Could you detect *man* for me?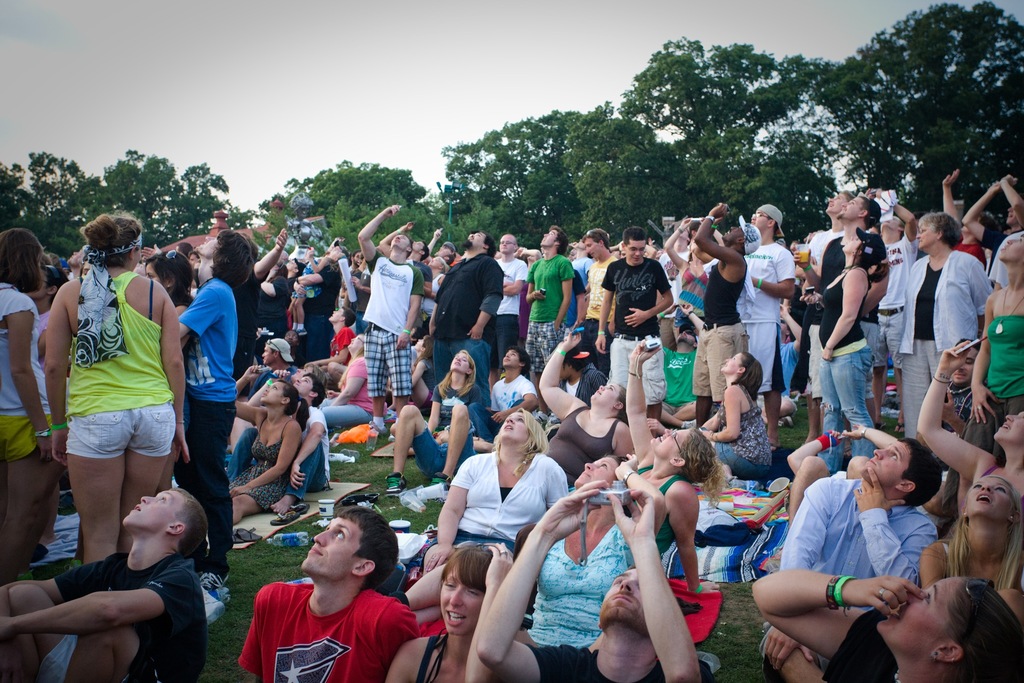
Detection result: bbox(0, 487, 204, 682).
